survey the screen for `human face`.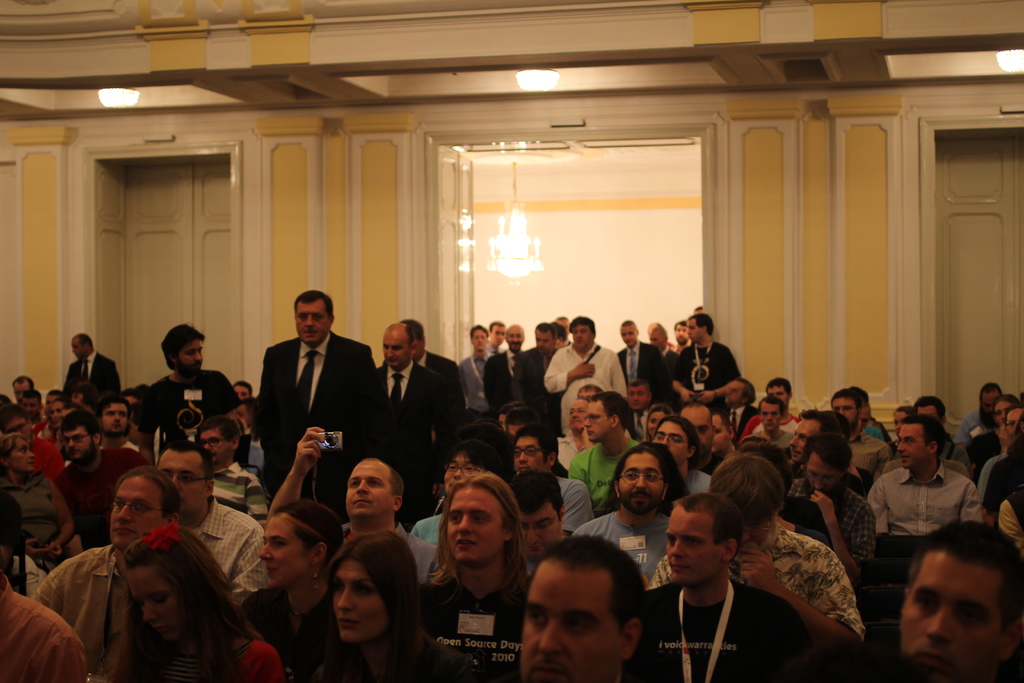
Survey found: [656, 421, 694, 473].
